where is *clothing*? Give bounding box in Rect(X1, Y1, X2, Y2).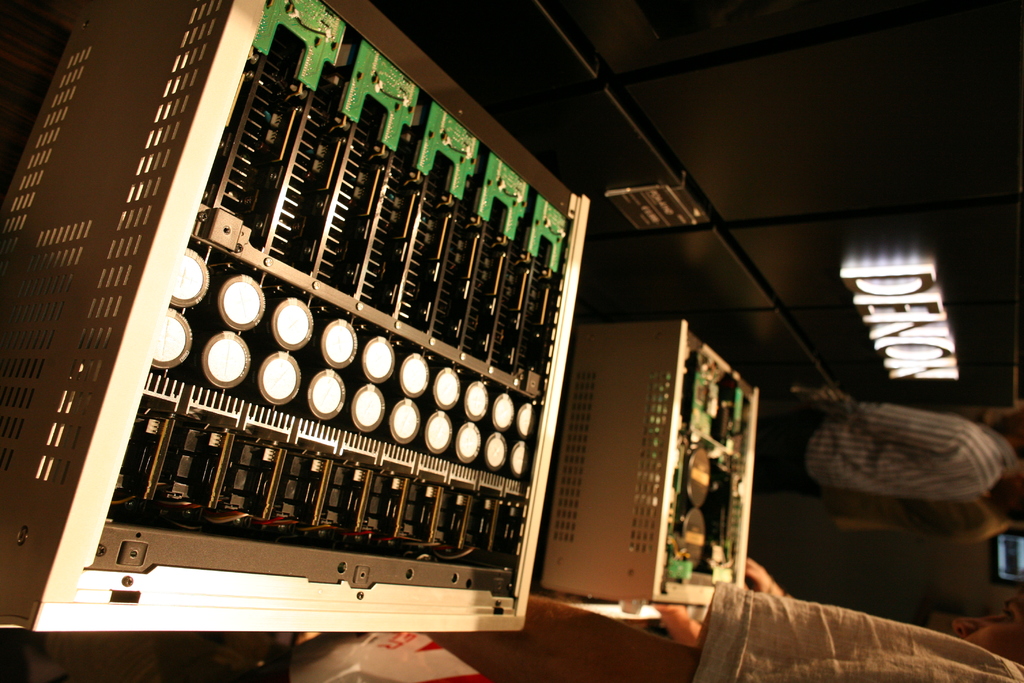
Rect(689, 577, 1023, 682).
